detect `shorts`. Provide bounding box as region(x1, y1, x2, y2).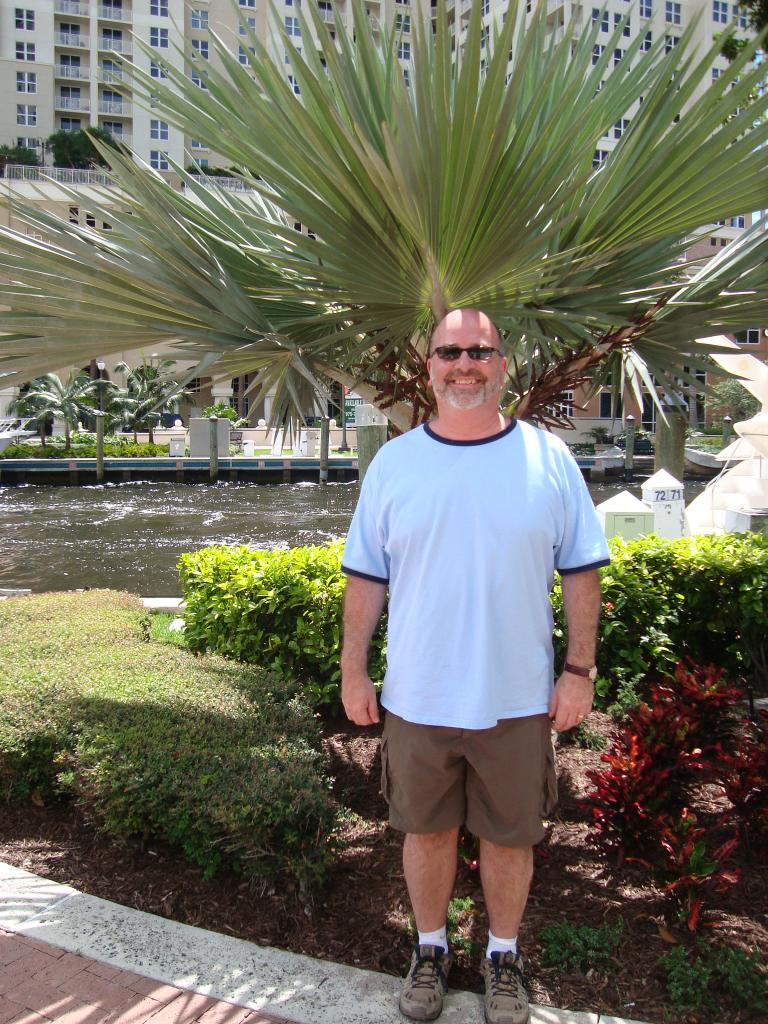
region(387, 716, 580, 838).
